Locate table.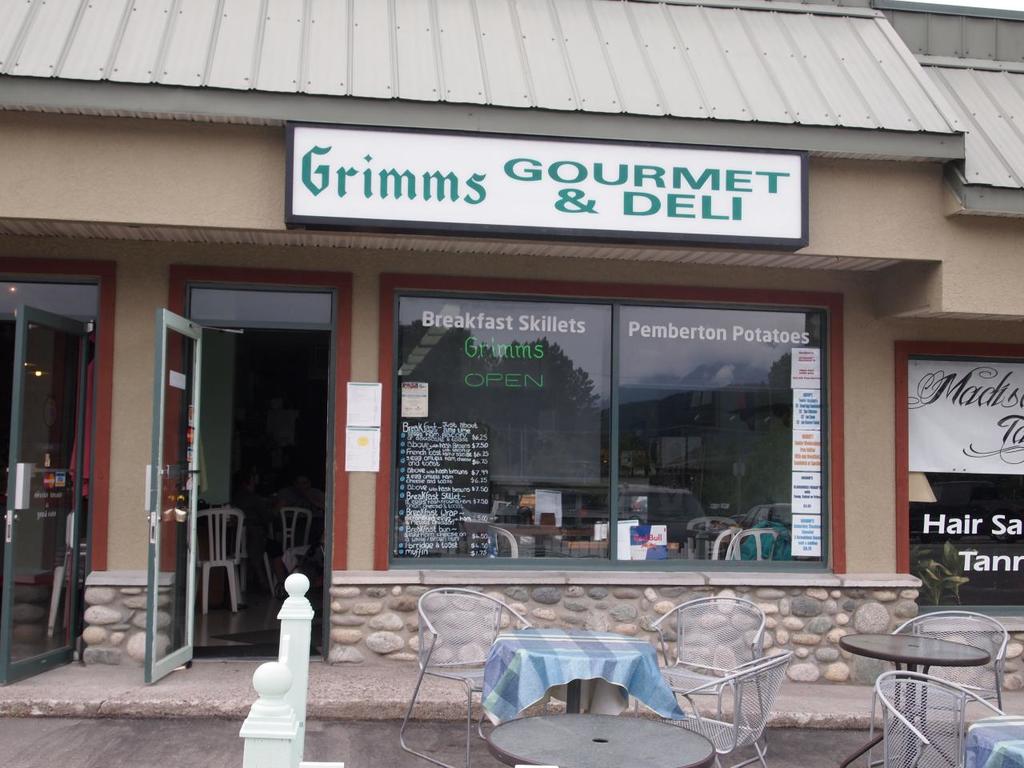
Bounding box: [829,634,991,767].
